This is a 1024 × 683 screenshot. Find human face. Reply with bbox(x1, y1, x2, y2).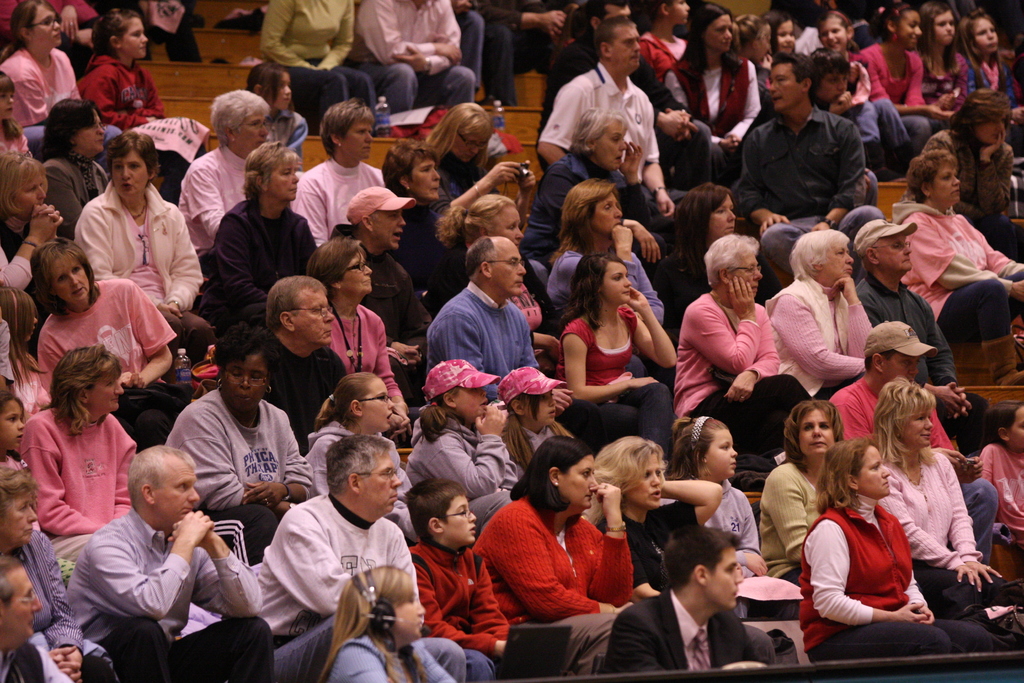
bbox(520, 391, 556, 427).
